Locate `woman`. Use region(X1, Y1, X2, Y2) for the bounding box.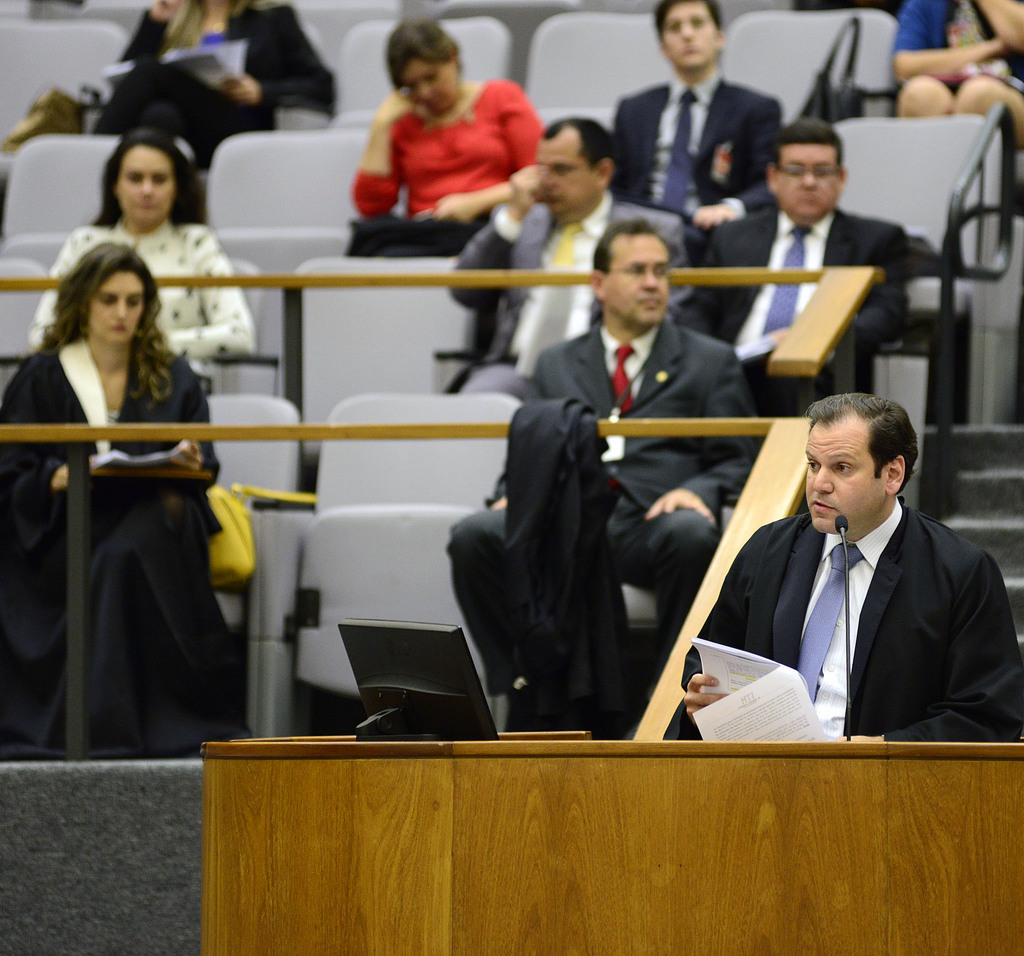
region(20, 221, 241, 693).
